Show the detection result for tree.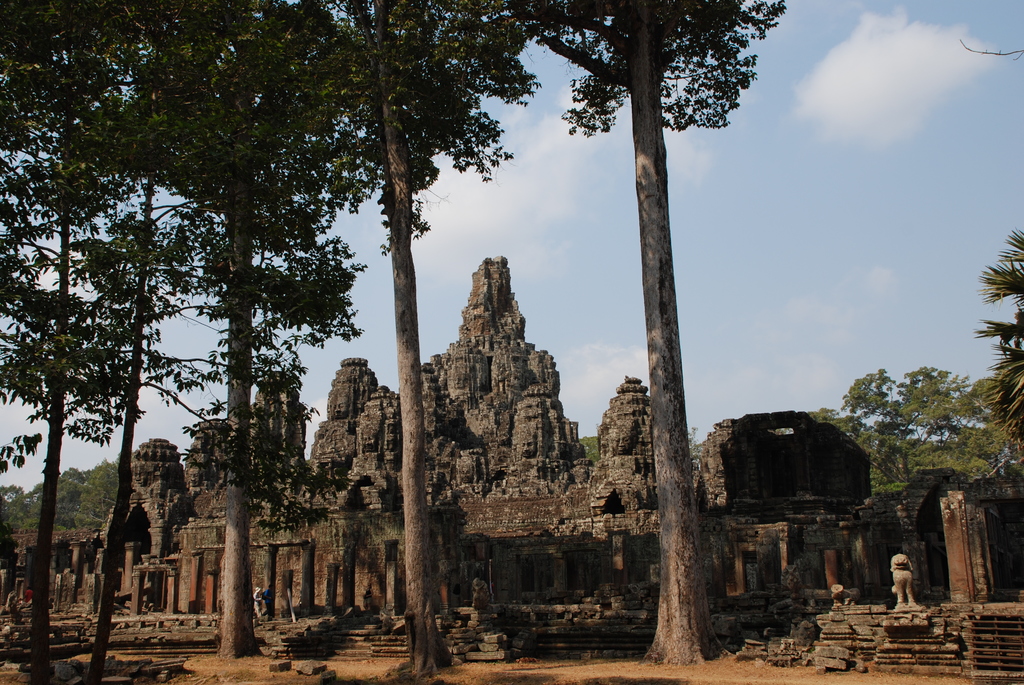
840/350/989/515.
